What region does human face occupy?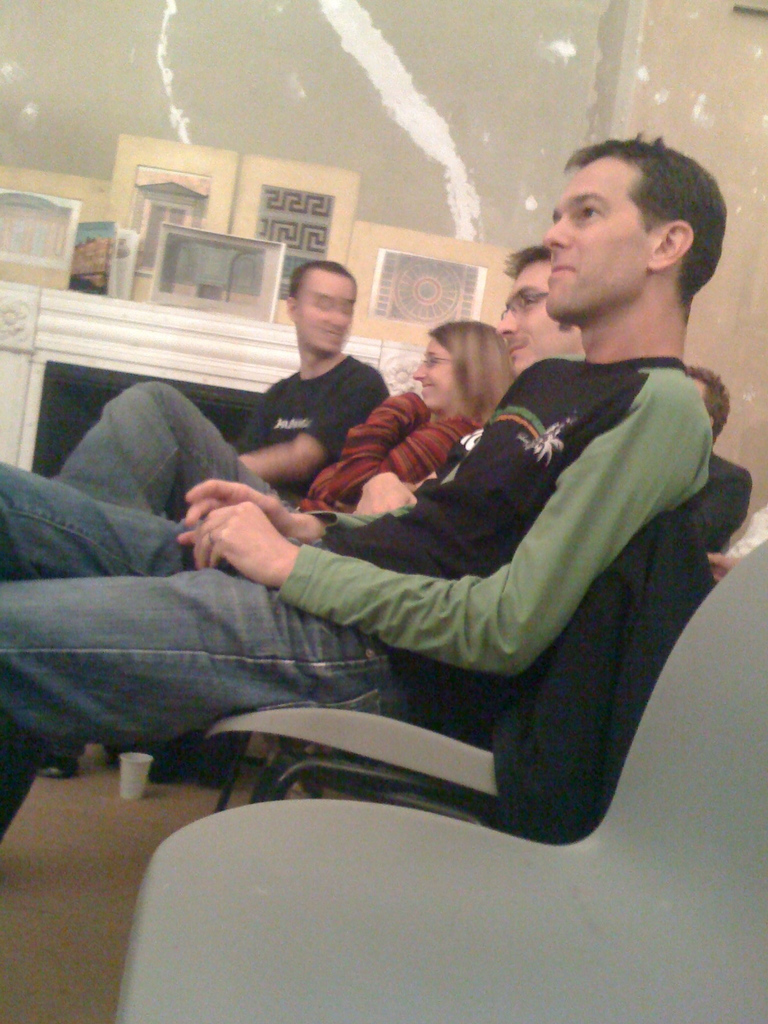
{"x1": 545, "y1": 152, "x2": 652, "y2": 319}.
